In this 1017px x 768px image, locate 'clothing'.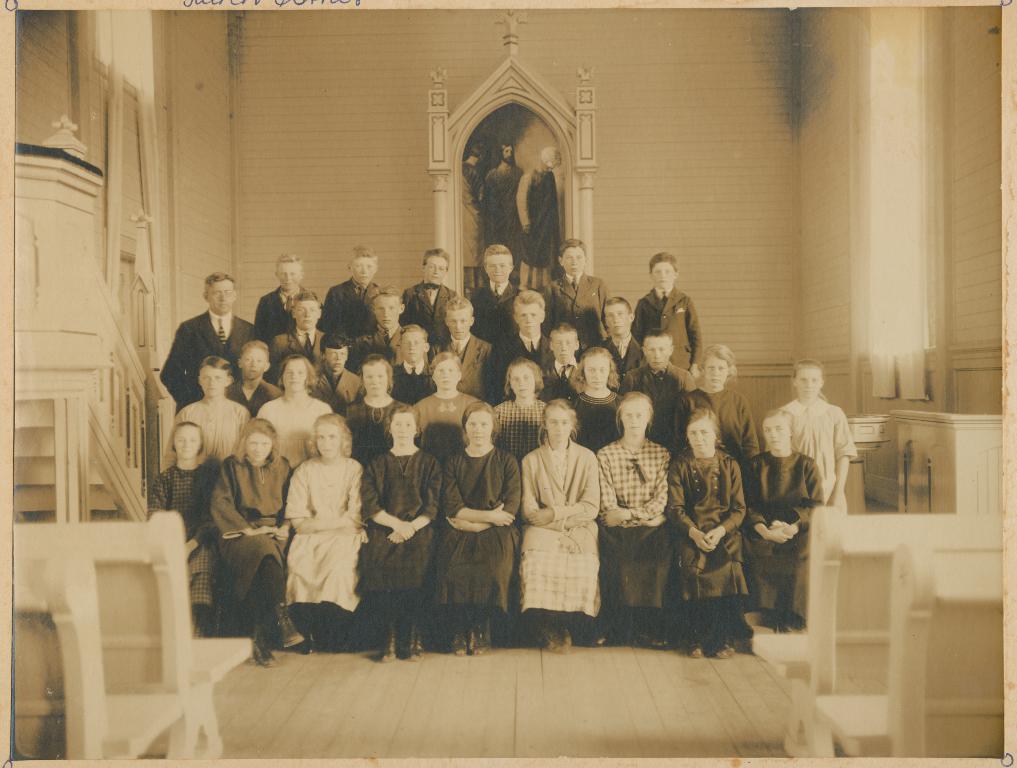
Bounding box: [670,448,749,621].
